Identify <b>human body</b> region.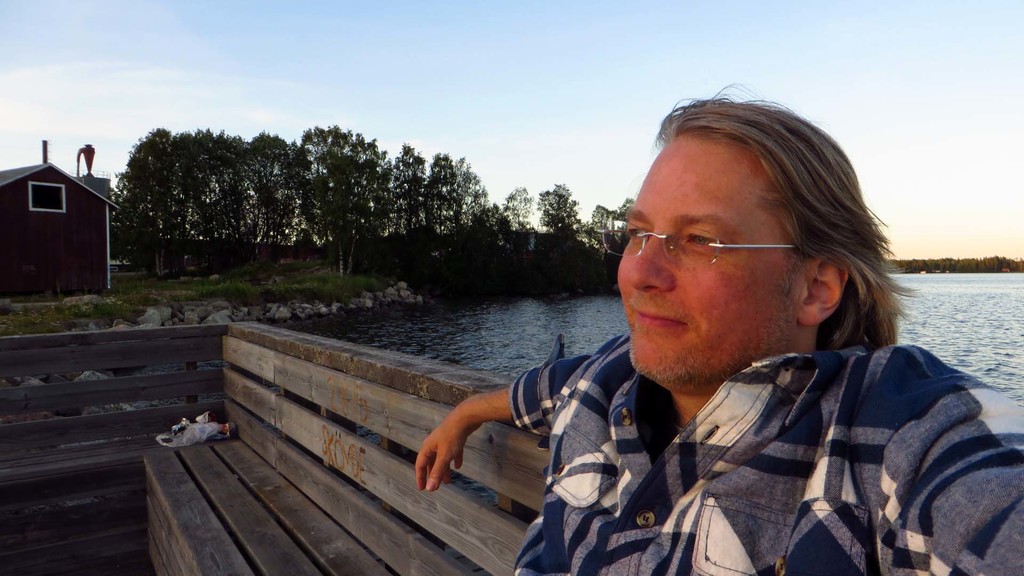
Region: <box>420,86,1023,575</box>.
